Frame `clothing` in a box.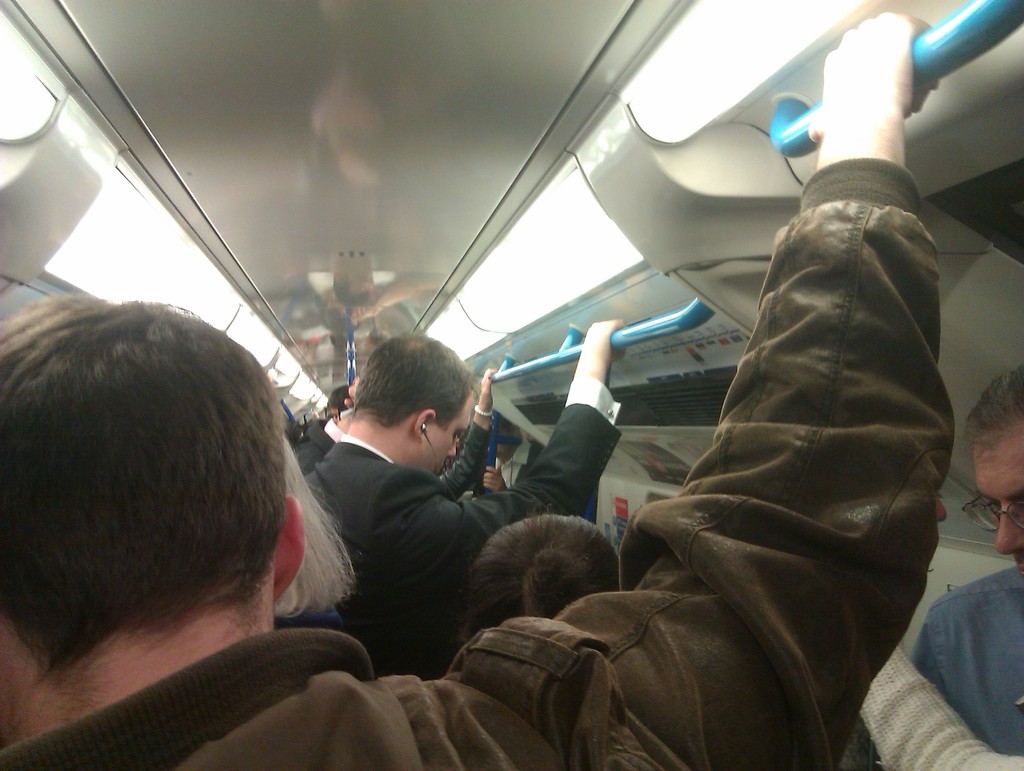
910/566/1023/756.
